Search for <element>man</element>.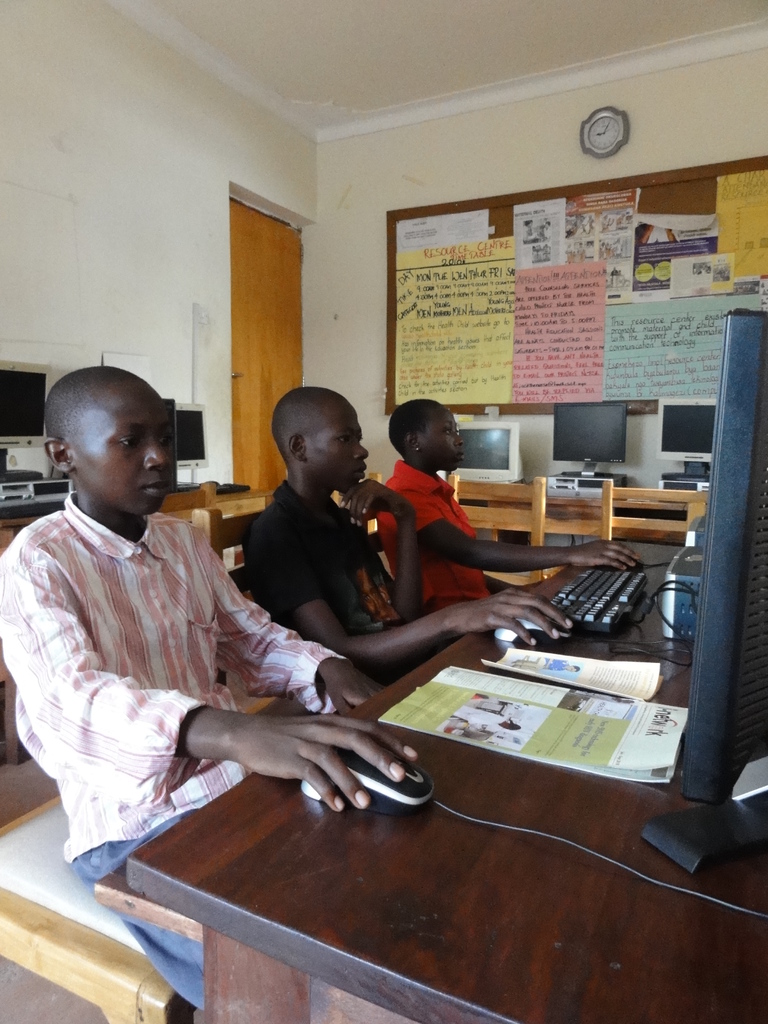
Found at crop(243, 387, 575, 671).
